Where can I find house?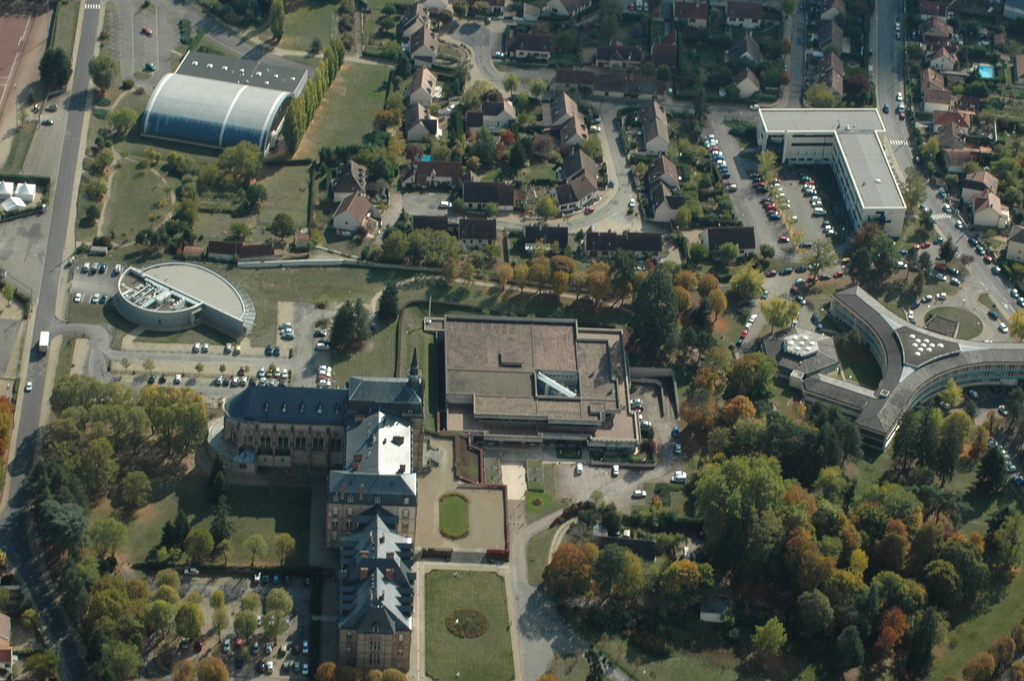
You can find it at (649,183,674,222).
